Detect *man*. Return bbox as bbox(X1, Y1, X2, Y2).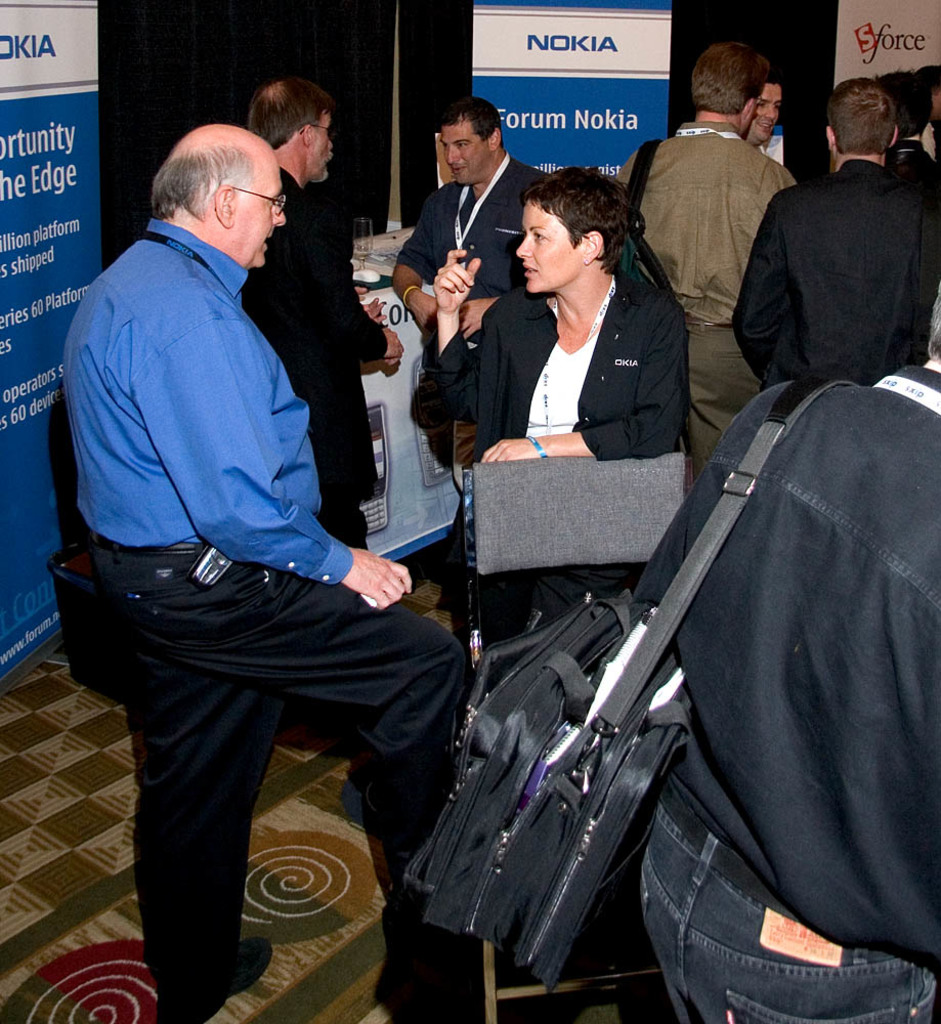
bbox(727, 75, 940, 419).
